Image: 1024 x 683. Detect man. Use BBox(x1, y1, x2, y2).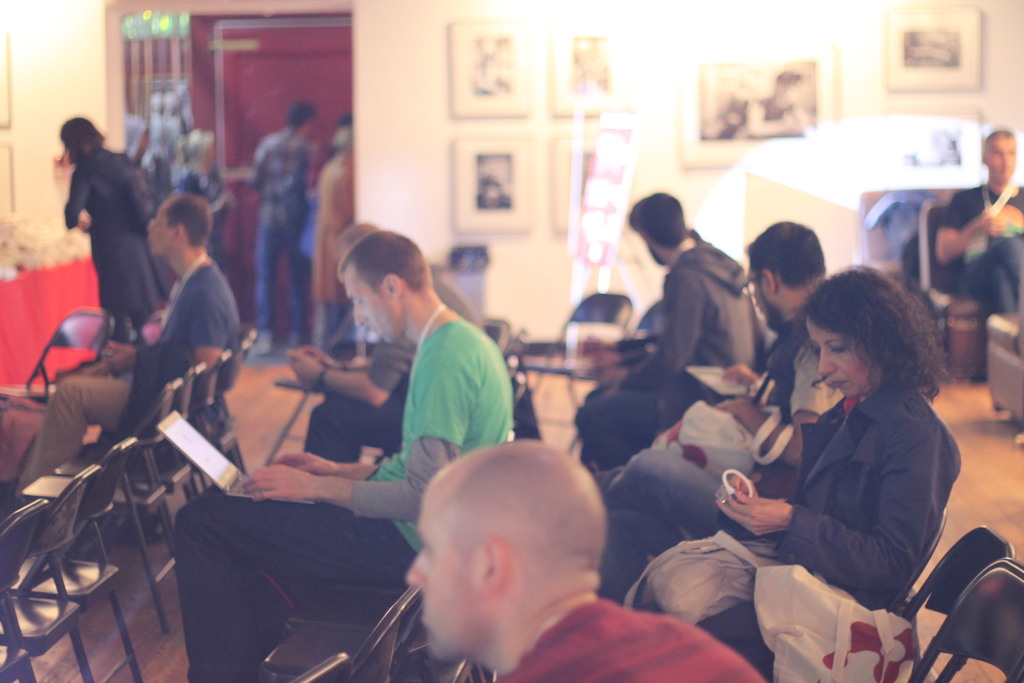
BBox(168, 226, 511, 682).
